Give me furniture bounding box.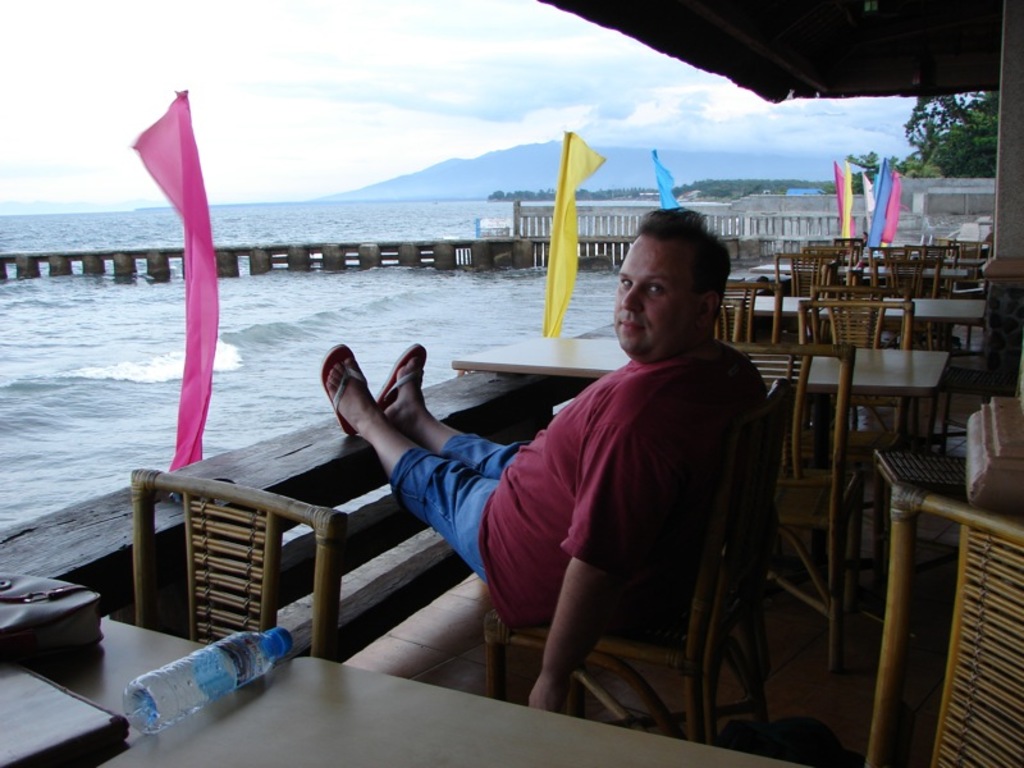
124, 465, 348, 660.
